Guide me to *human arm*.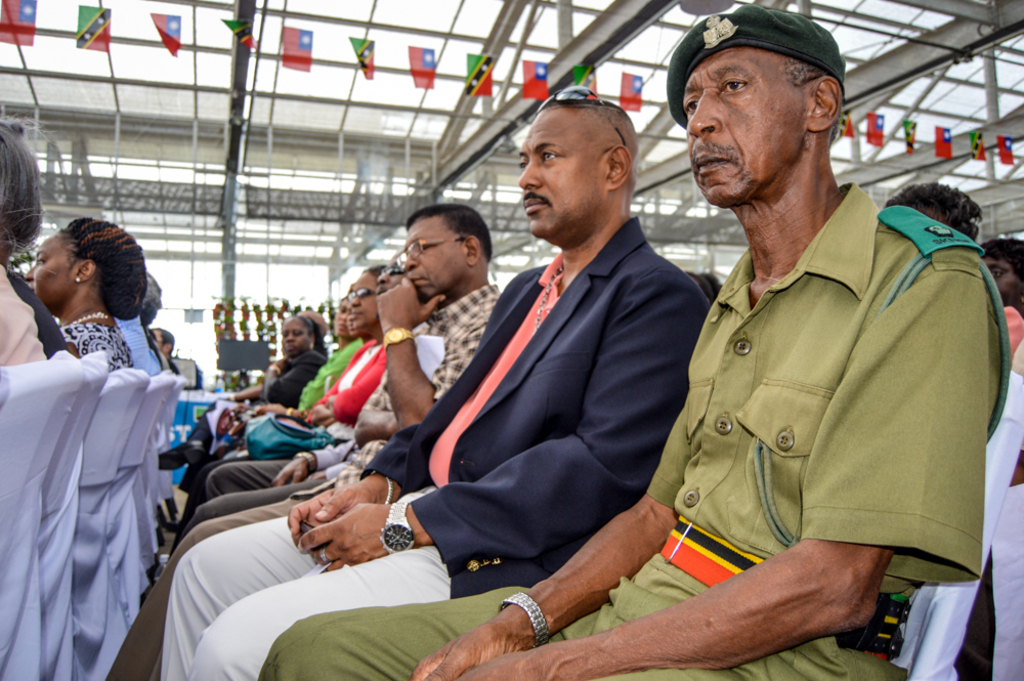
Guidance: 373 275 492 432.
